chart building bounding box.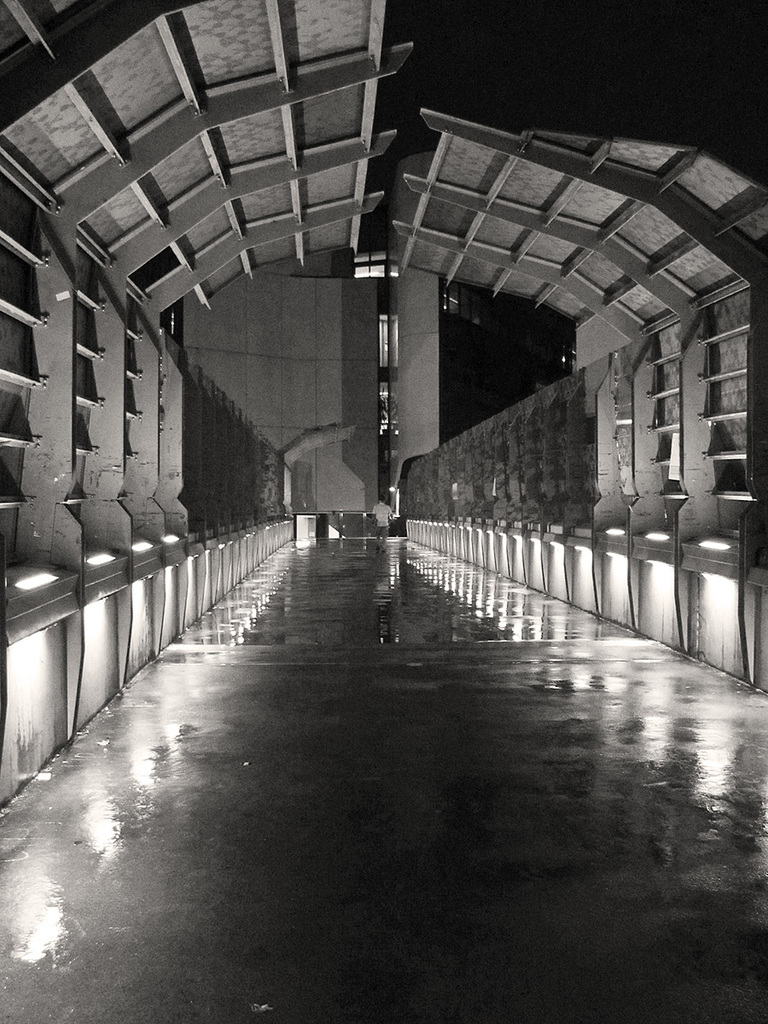
Charted: detection(0, 0, 767, 1023).
